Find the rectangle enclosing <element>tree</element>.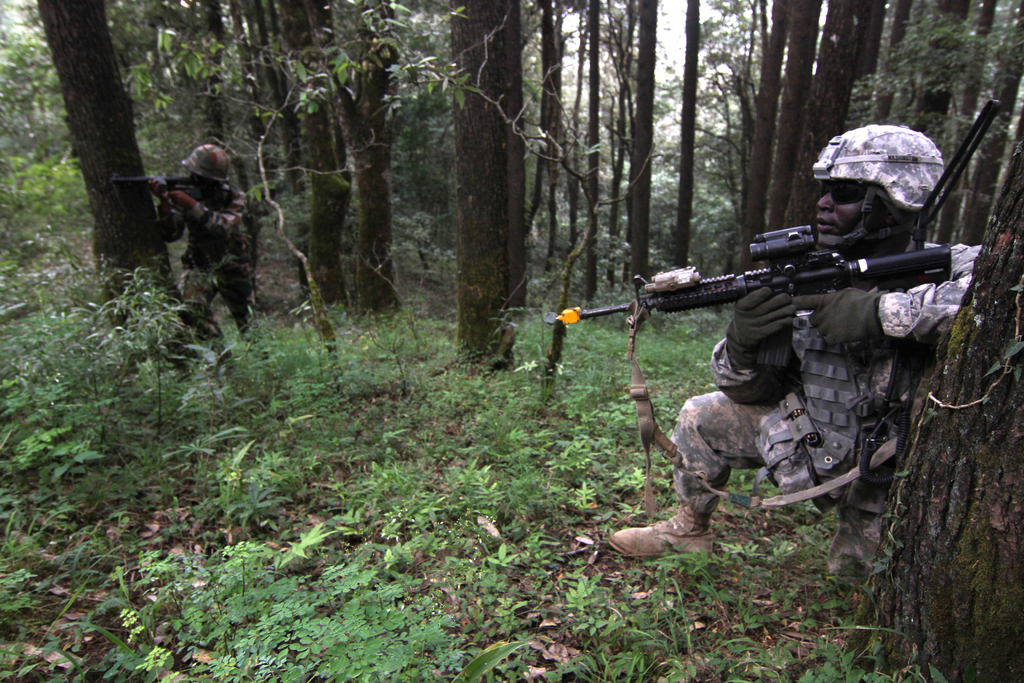
Rect(273, 0, 348, 289).
